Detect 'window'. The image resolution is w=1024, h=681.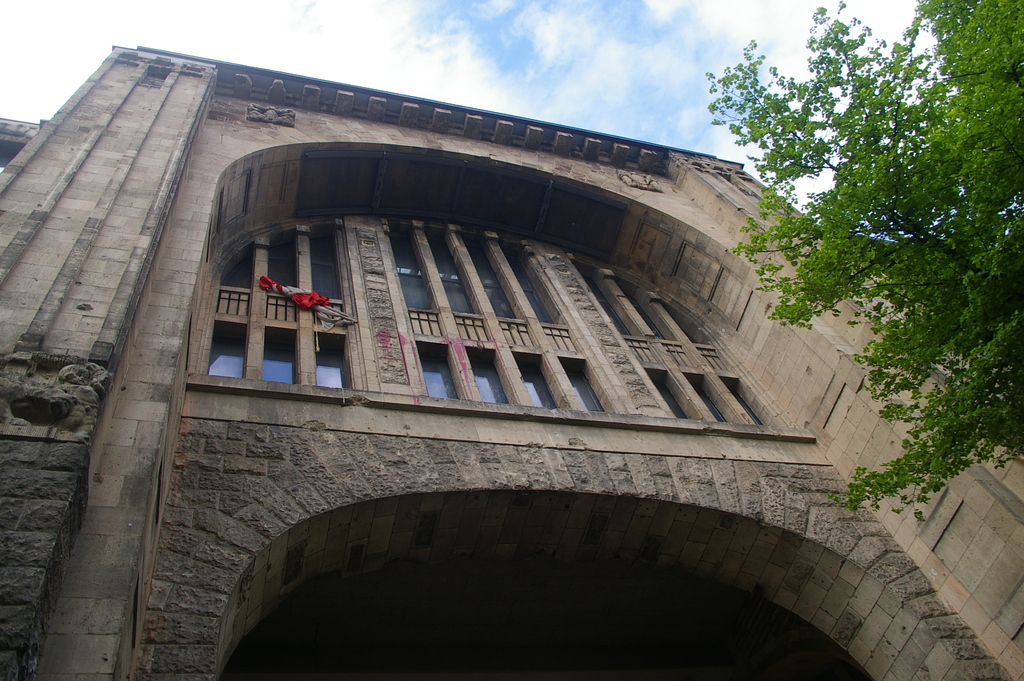
206, 221, 358, 400.
